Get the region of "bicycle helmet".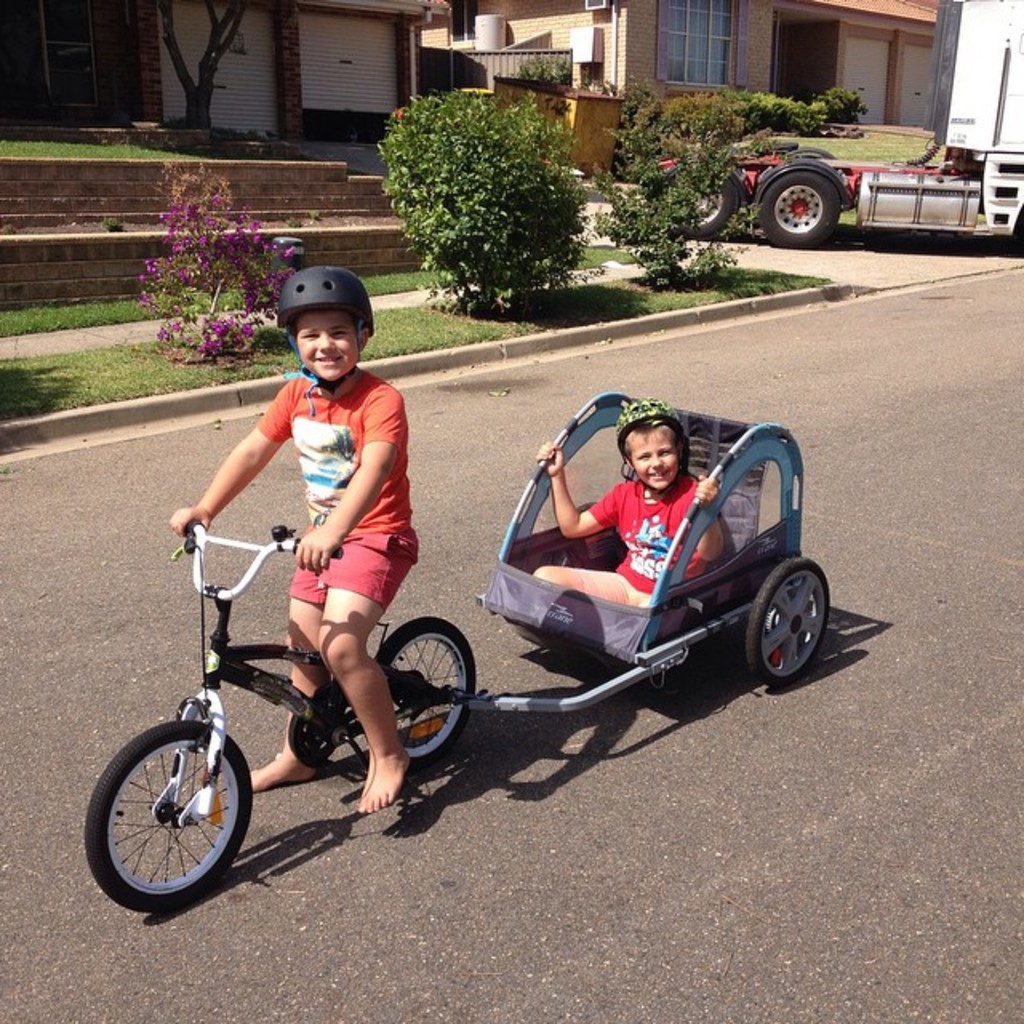
[618,400,694,454].
